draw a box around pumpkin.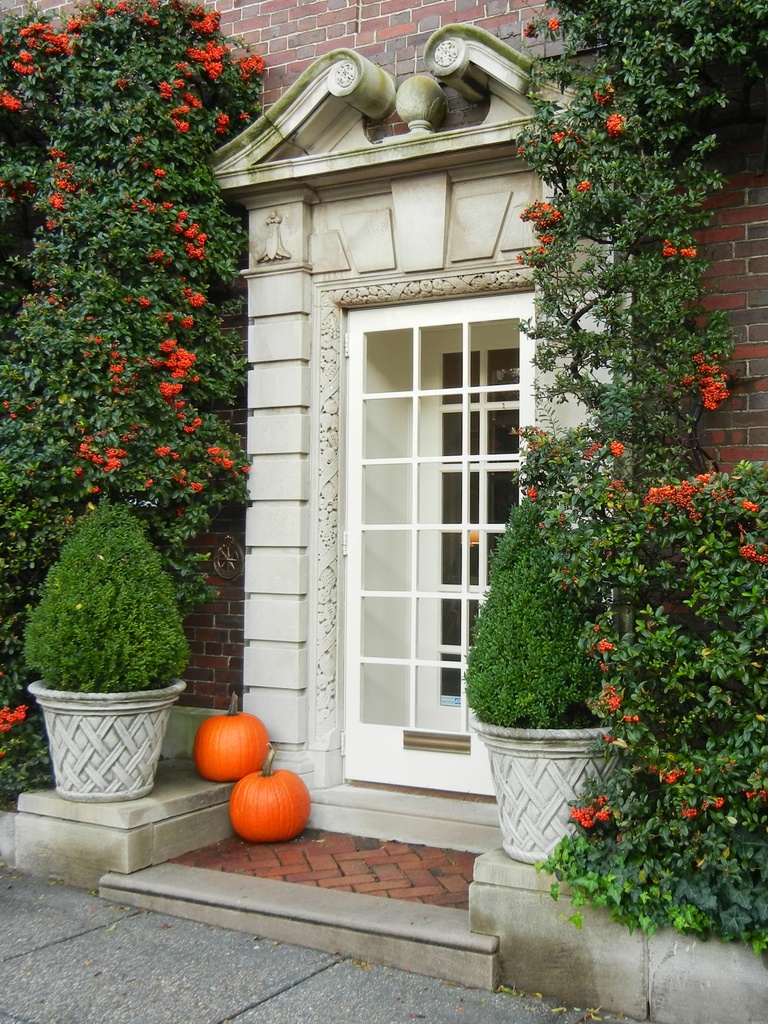
(left=195, top=686, right=269, bottom=786).
